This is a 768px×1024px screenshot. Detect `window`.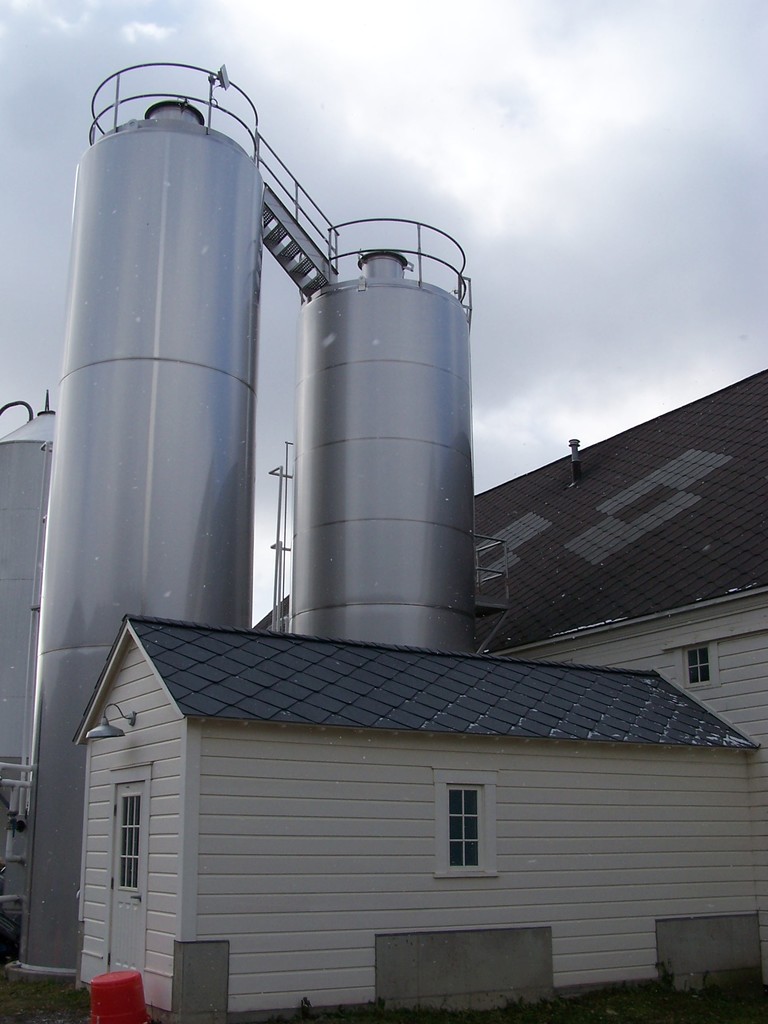
[443,784,515,886].
